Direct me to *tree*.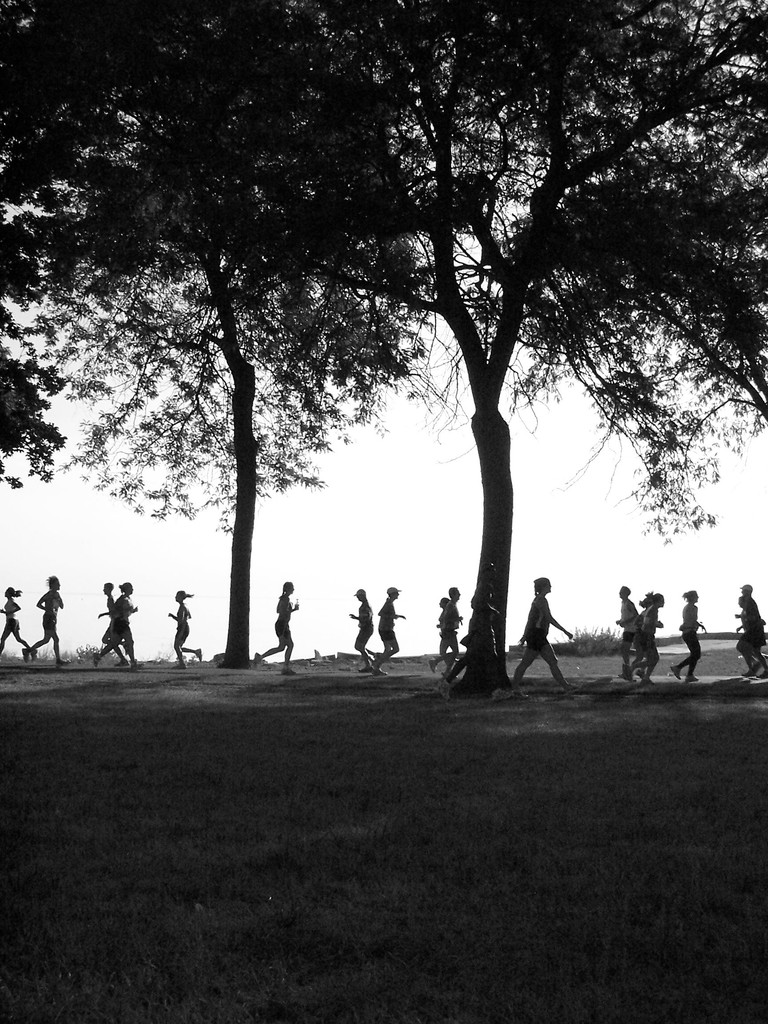
Direction: 308, 0, 767, 701.
